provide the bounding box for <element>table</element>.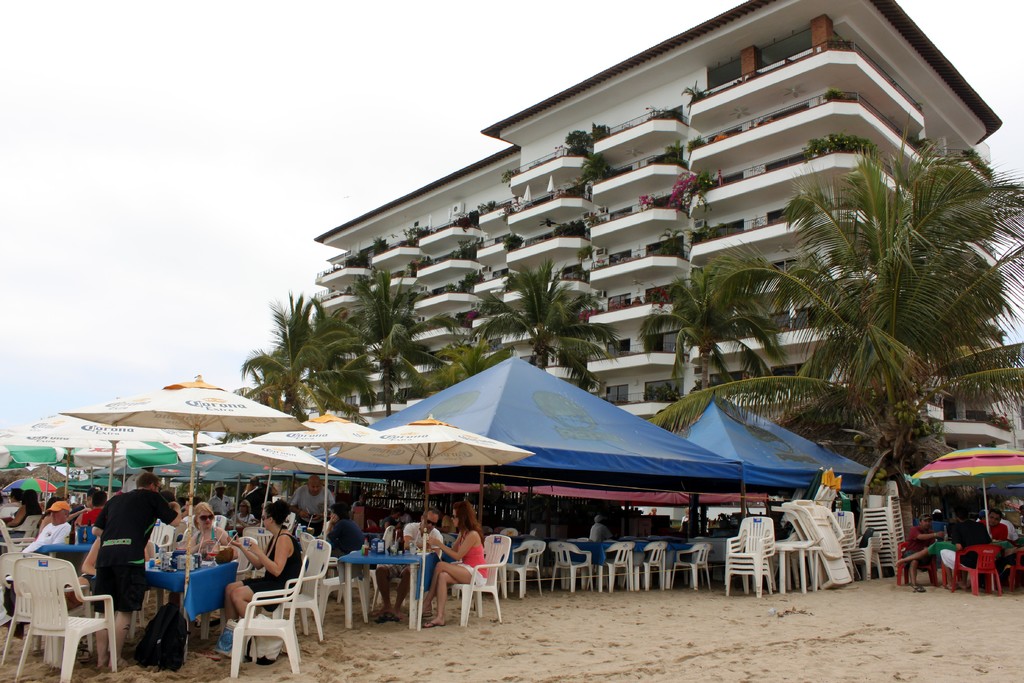
(left=339, top=547, right=426, bottom=629).
